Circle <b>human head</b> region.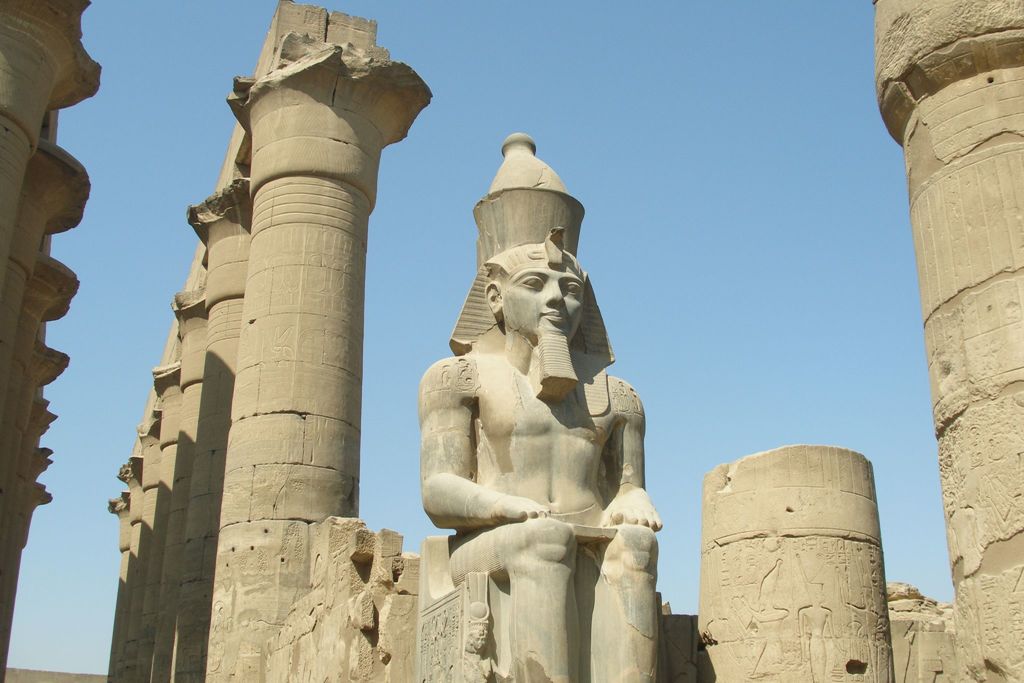
Region: 472,237,598,384.
